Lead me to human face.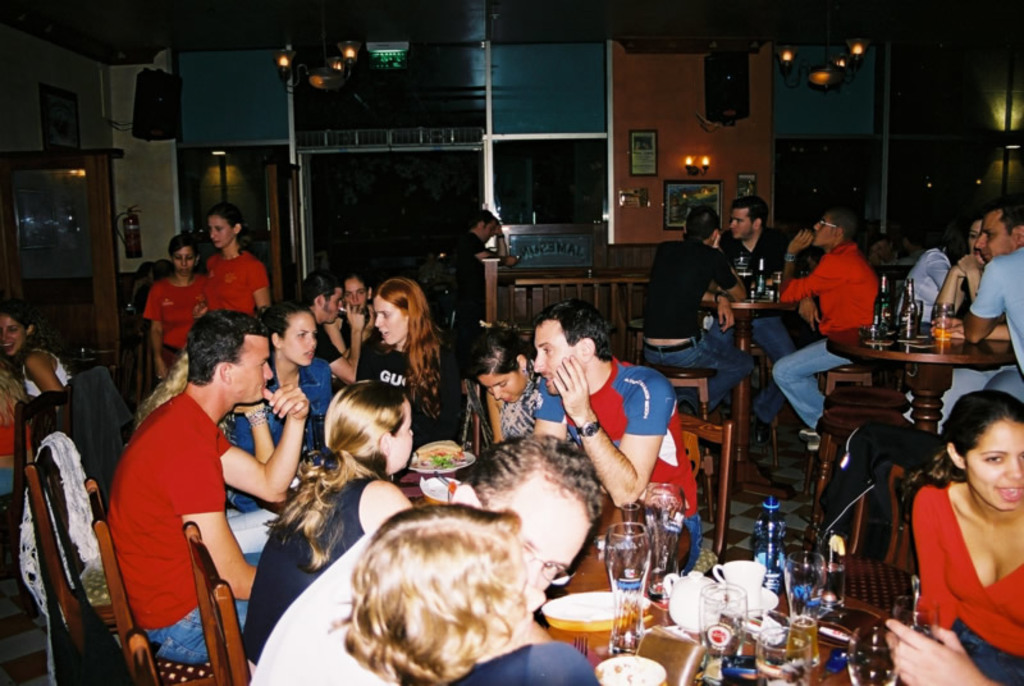
Lead to left=476, top=371, right=515, bottom=407.
